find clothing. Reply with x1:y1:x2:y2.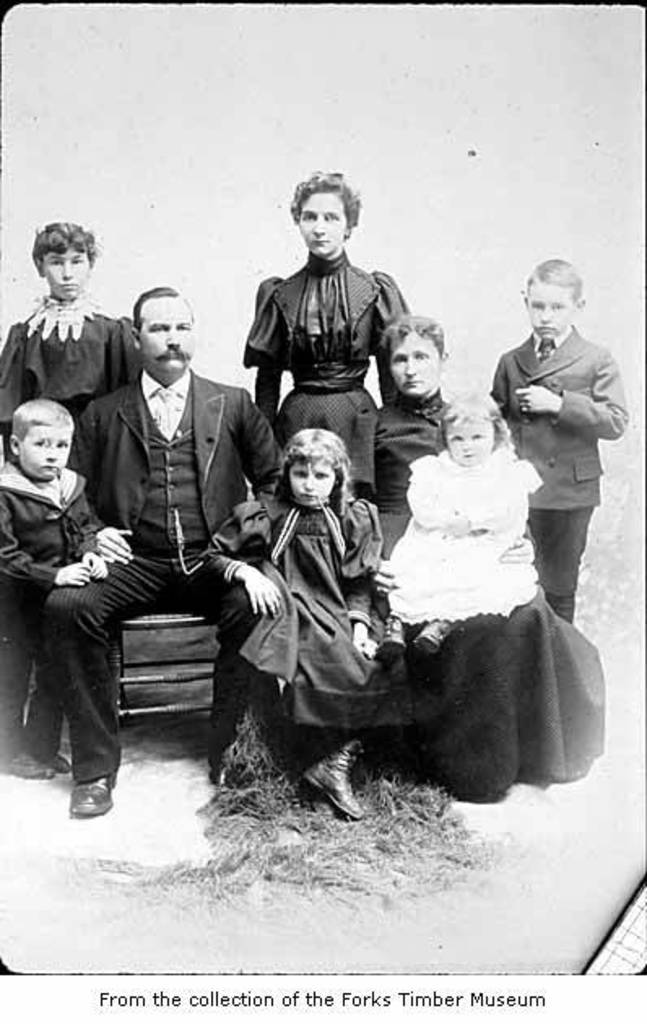
237:254:418:496.
